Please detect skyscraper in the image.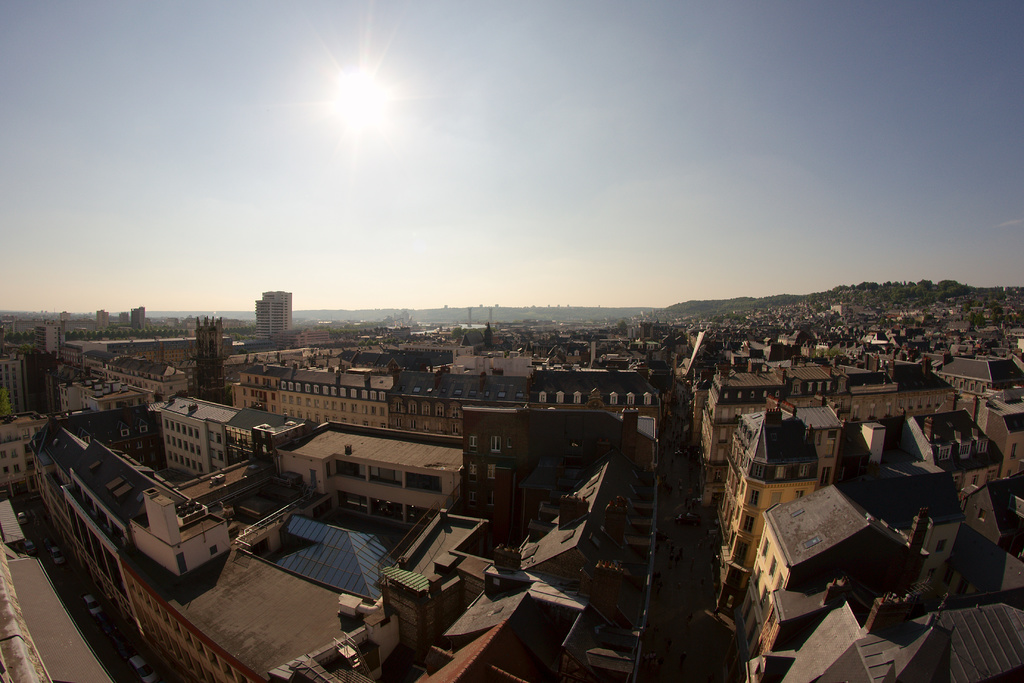
left=125, top=311, right=127, bottom=324.
